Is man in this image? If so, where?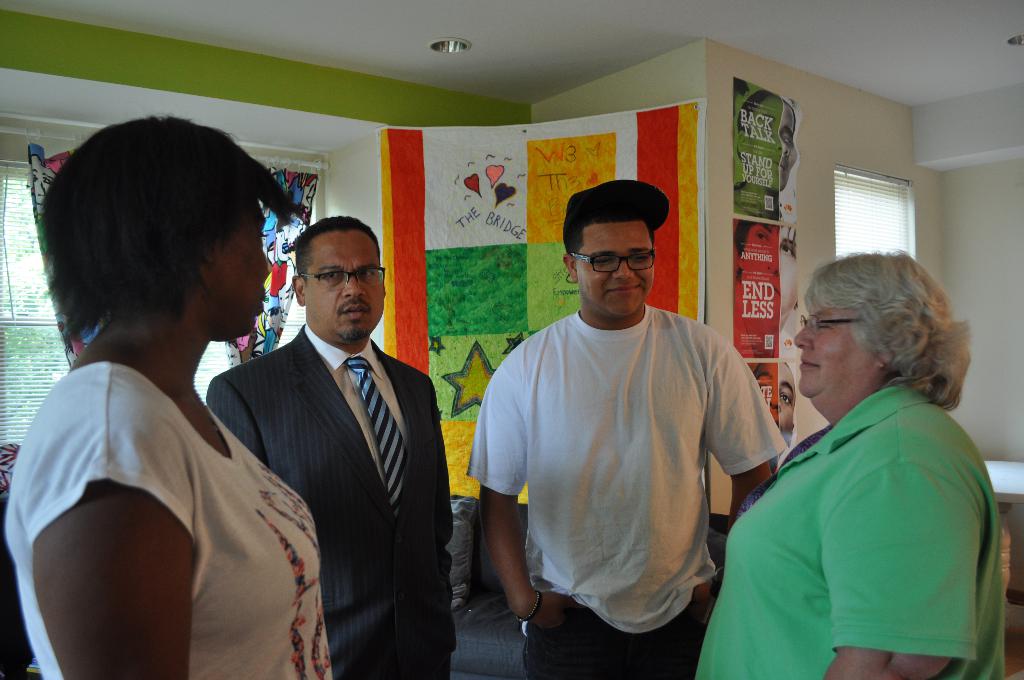
Yes, at 472 171 785 652.
